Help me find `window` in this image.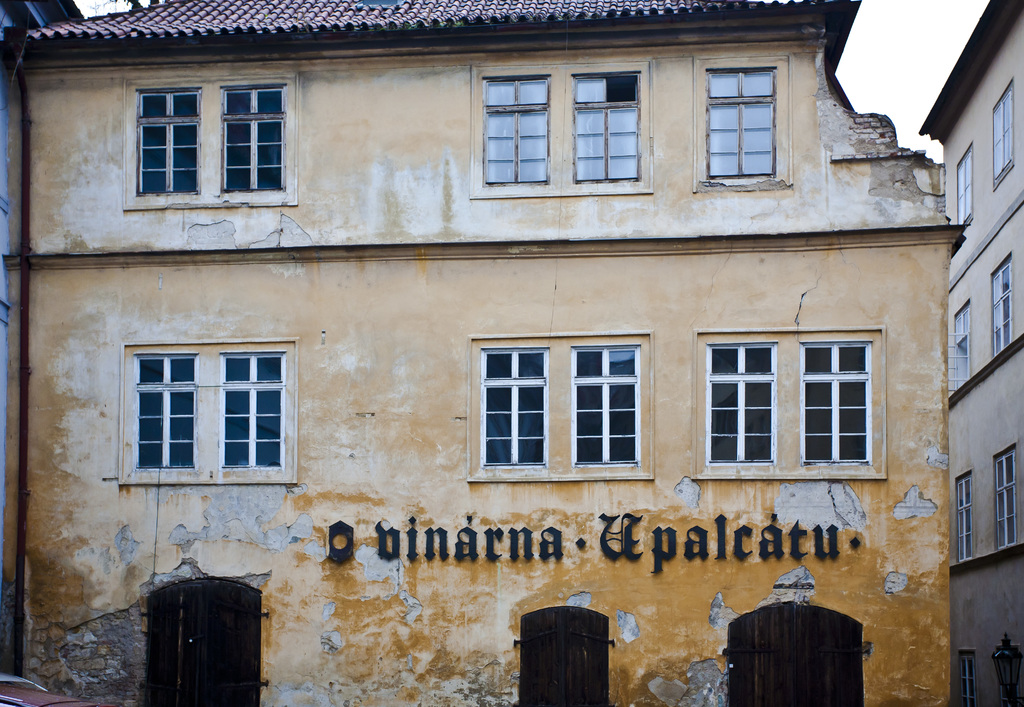
Found it: {"x1": 123, "y1": 73, "x2": 298, "y2": 205}.
